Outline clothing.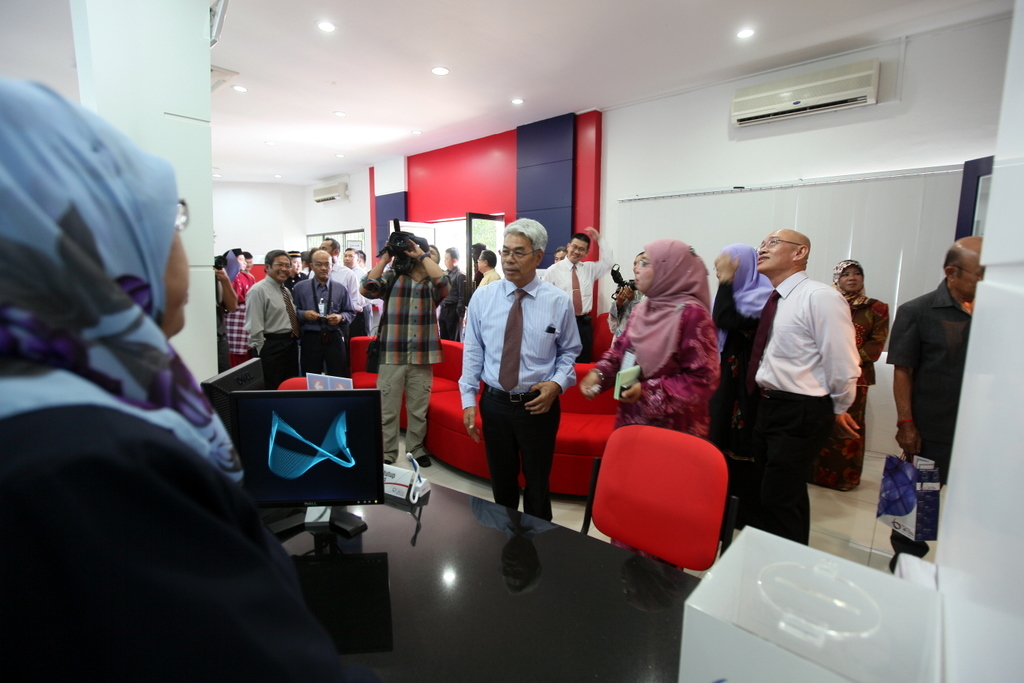
Outline: {"x1": 377, "y1": 348, "x2": 433, "y2": 459}.
